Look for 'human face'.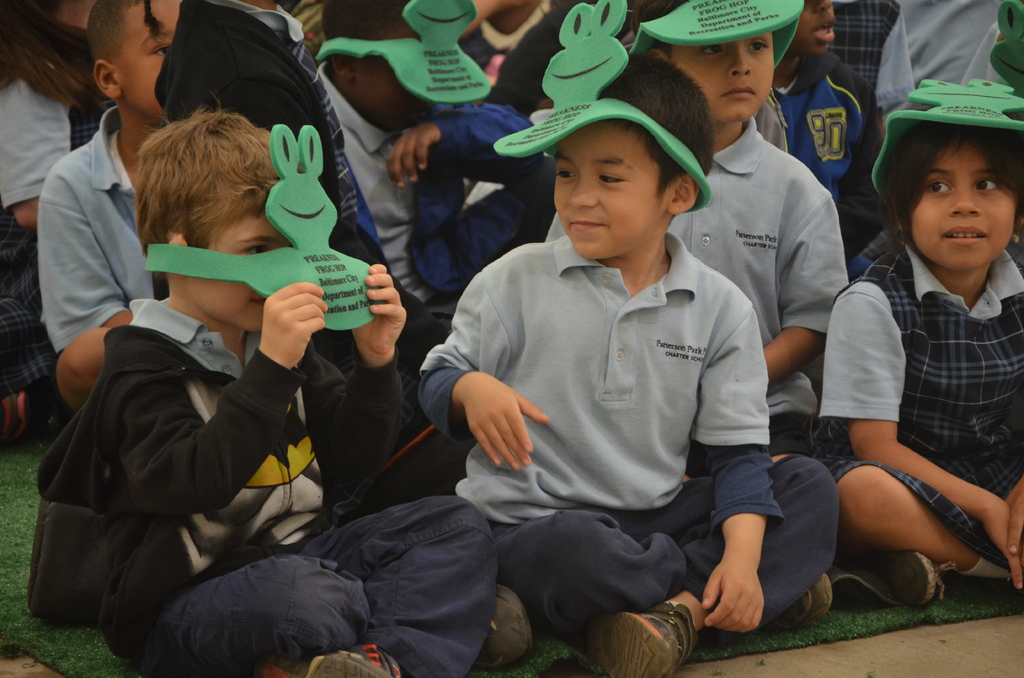
Found: region(552, 123, 666, 262).
